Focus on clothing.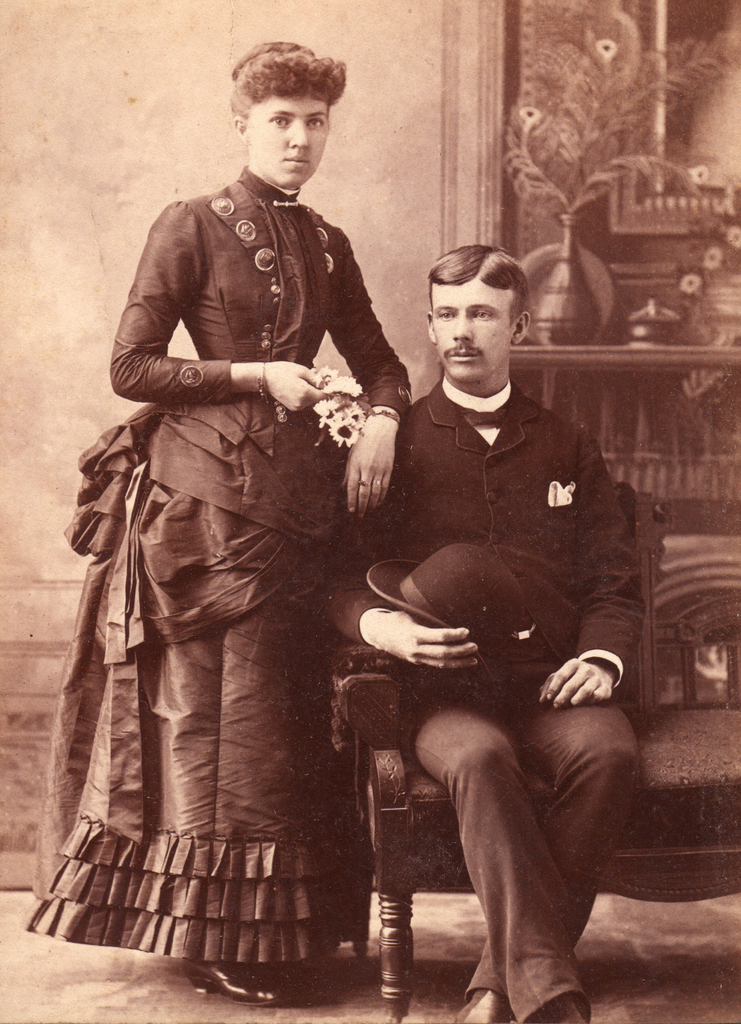
Focused at <bbox>46, 136, 405, 893</bbox>.
